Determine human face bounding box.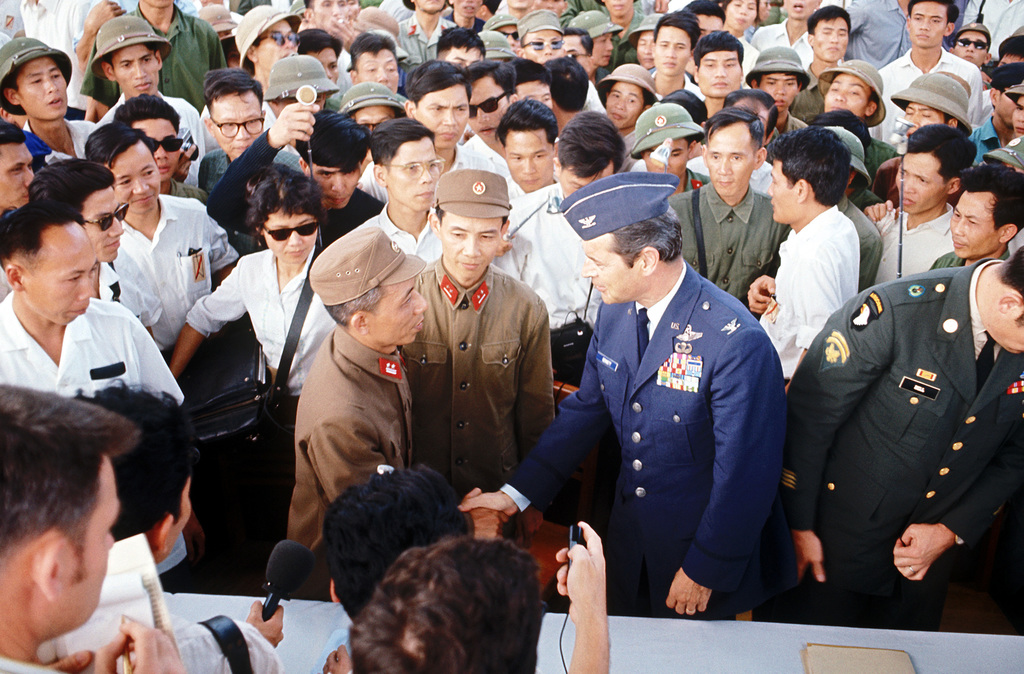
Determined: (x1=598, y1=81, x2=646, y2=127).
